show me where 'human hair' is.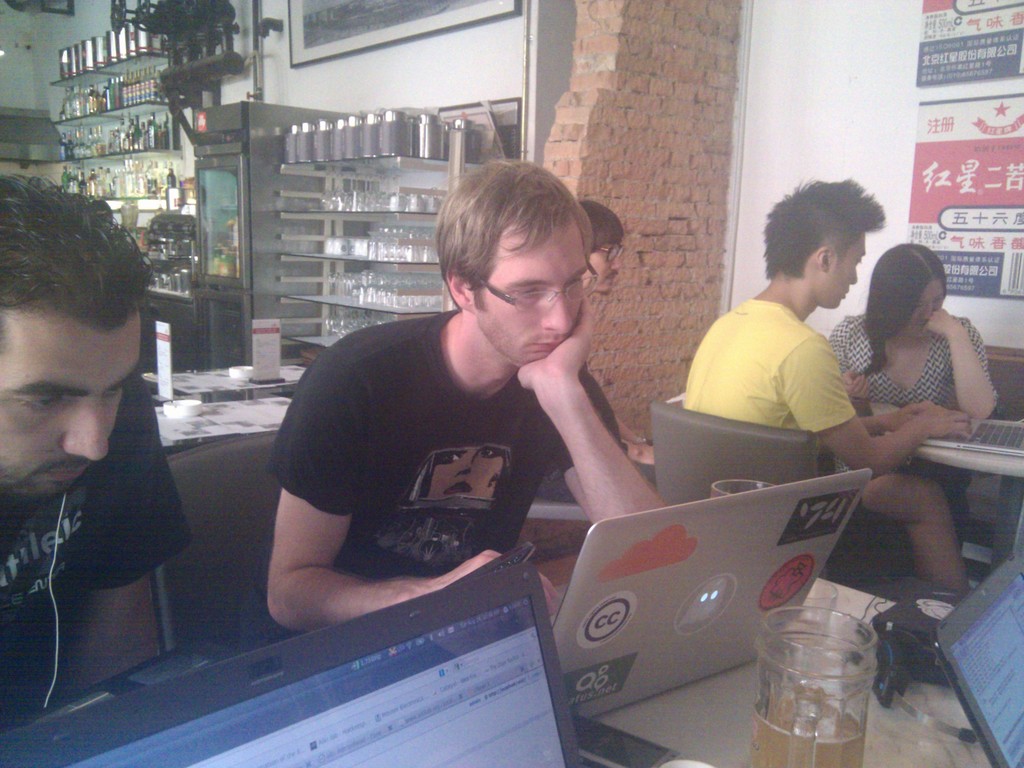
'human hair' is at x1=575 y1=198 x2=625 y2=258.
